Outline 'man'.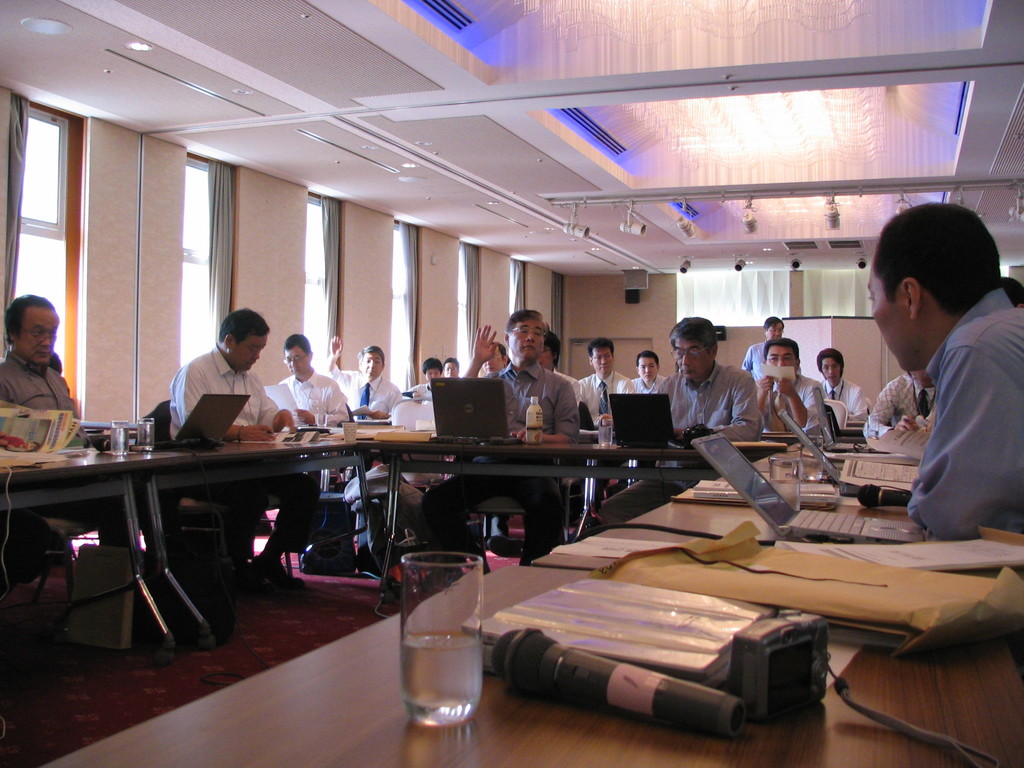
Outline: detection(171, 303, 331, 590).
